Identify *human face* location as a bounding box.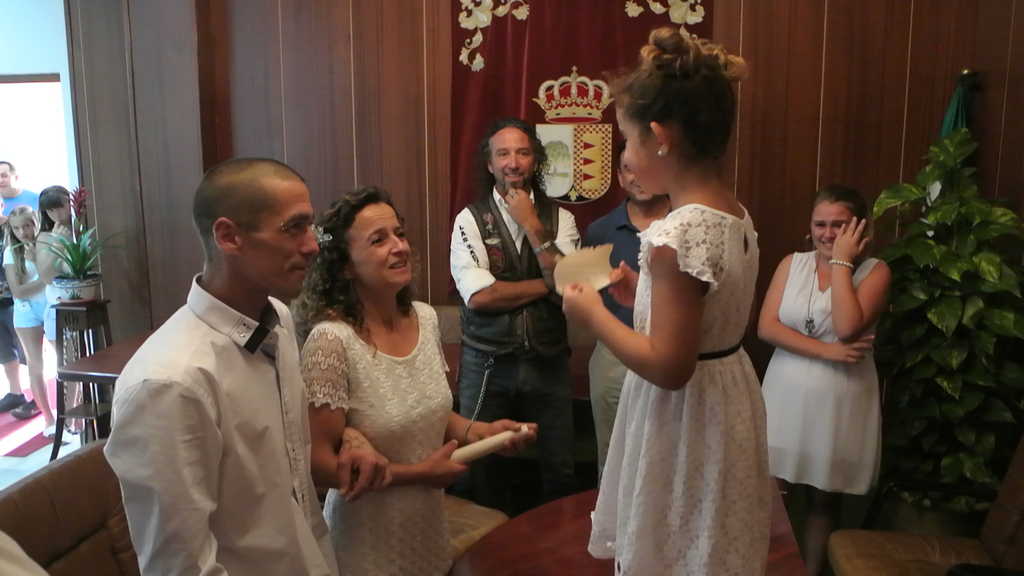
box=[49, 203, 71, 221].
